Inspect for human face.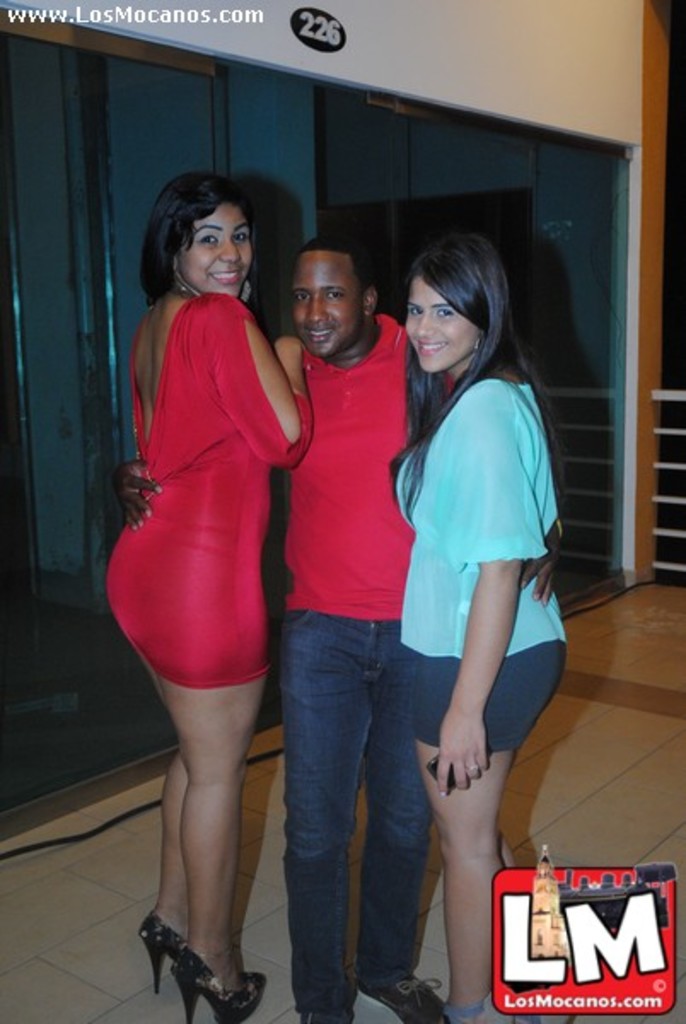
Inspection: <box>406,263,478,369</box>.
